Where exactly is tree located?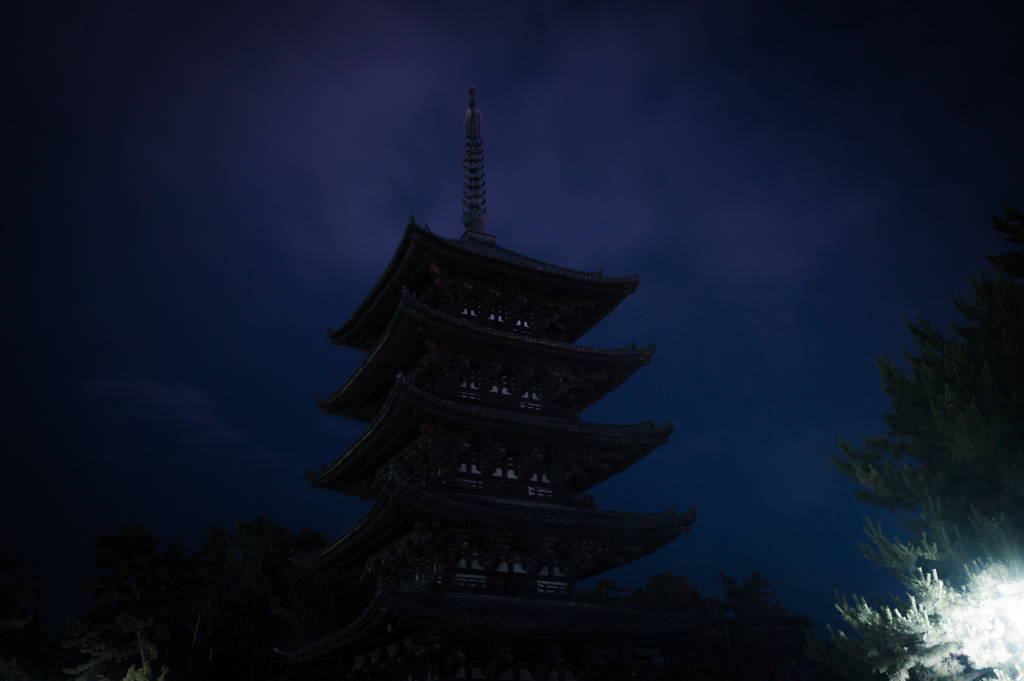
Its bounding box is 837 223 1023 680.
